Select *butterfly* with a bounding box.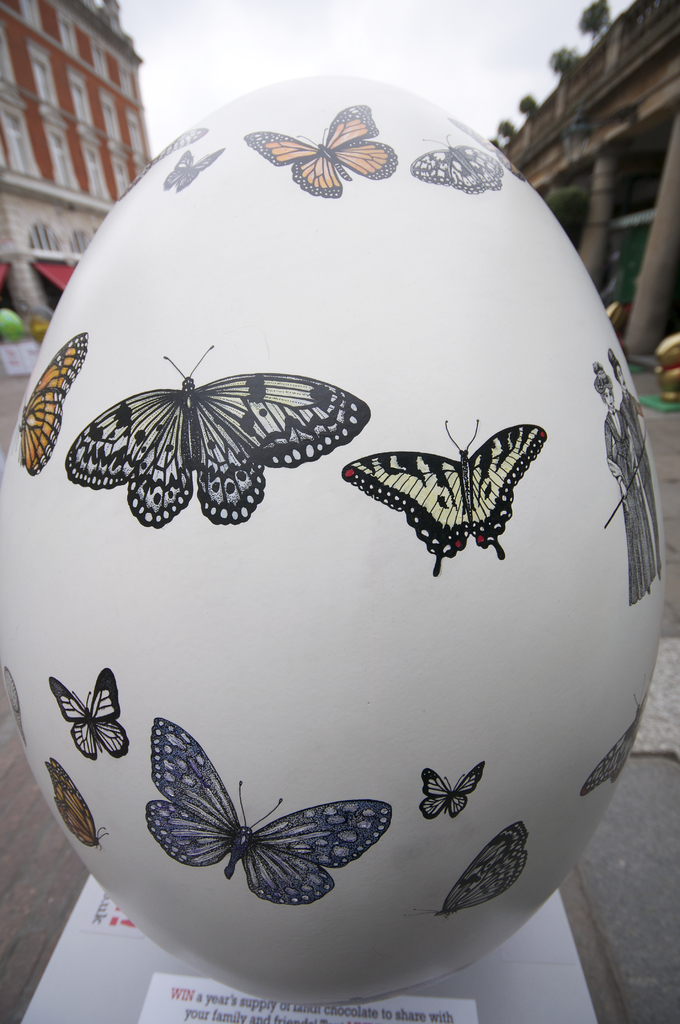
<region>110, 125, 210, 196</region>.
